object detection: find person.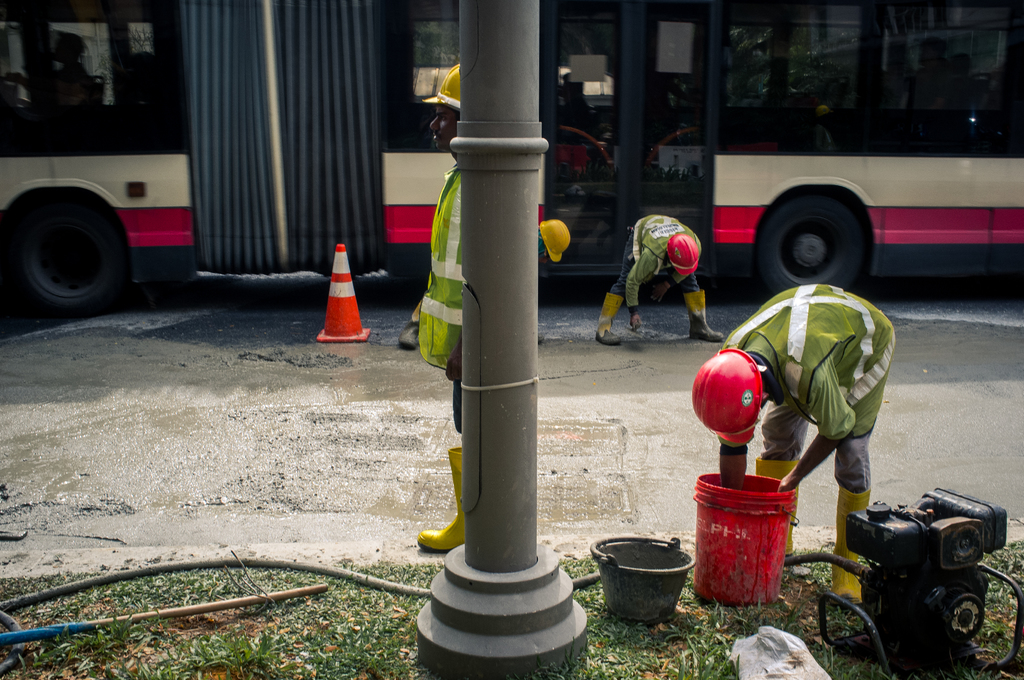
730 234 904 581.
